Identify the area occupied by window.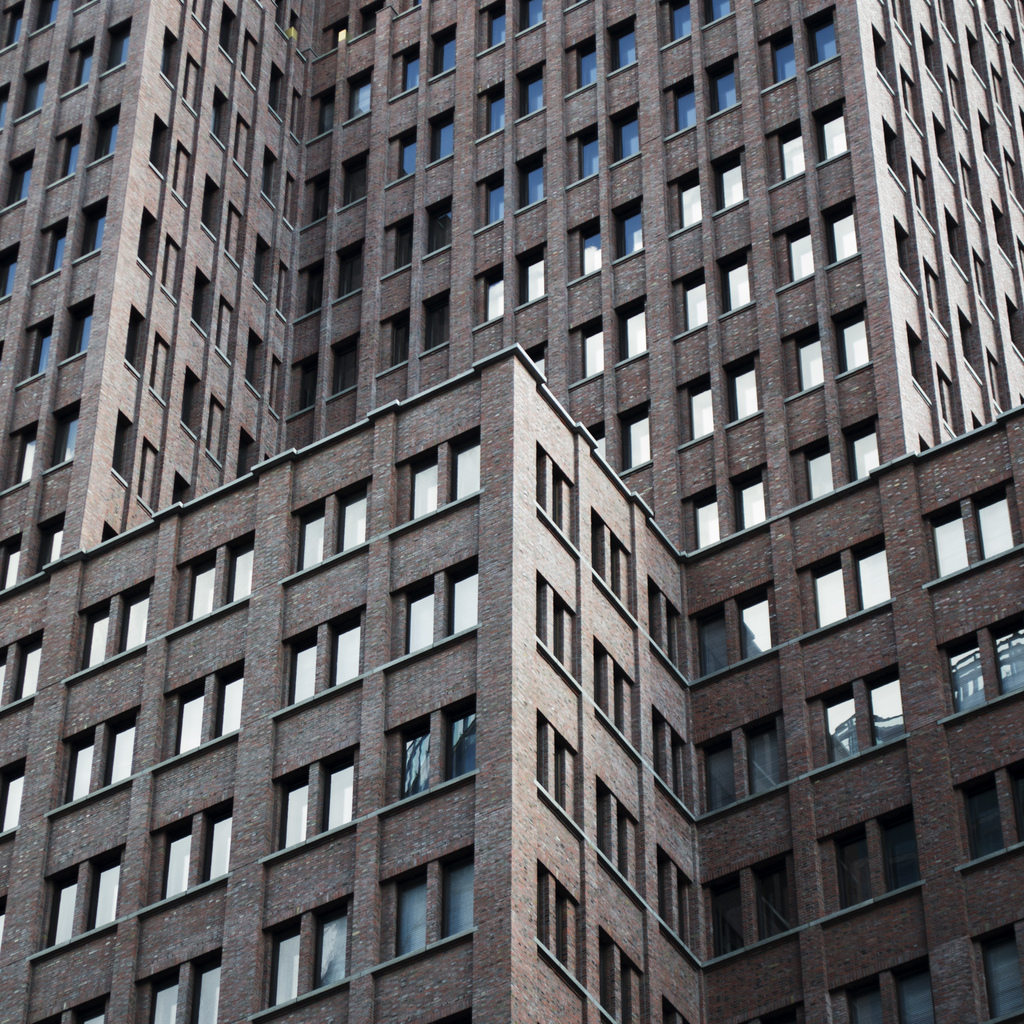
Area: pyautogui.locateOnScreen(696, 715, 788, 815).
